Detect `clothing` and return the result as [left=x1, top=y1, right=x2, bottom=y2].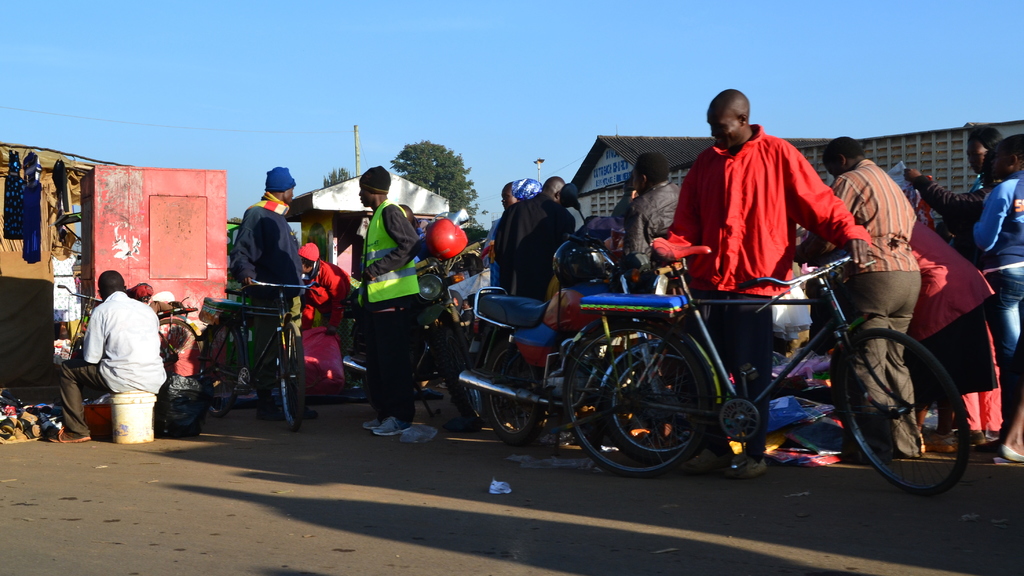
[left=833, top=153, right=920, bottom=451].
